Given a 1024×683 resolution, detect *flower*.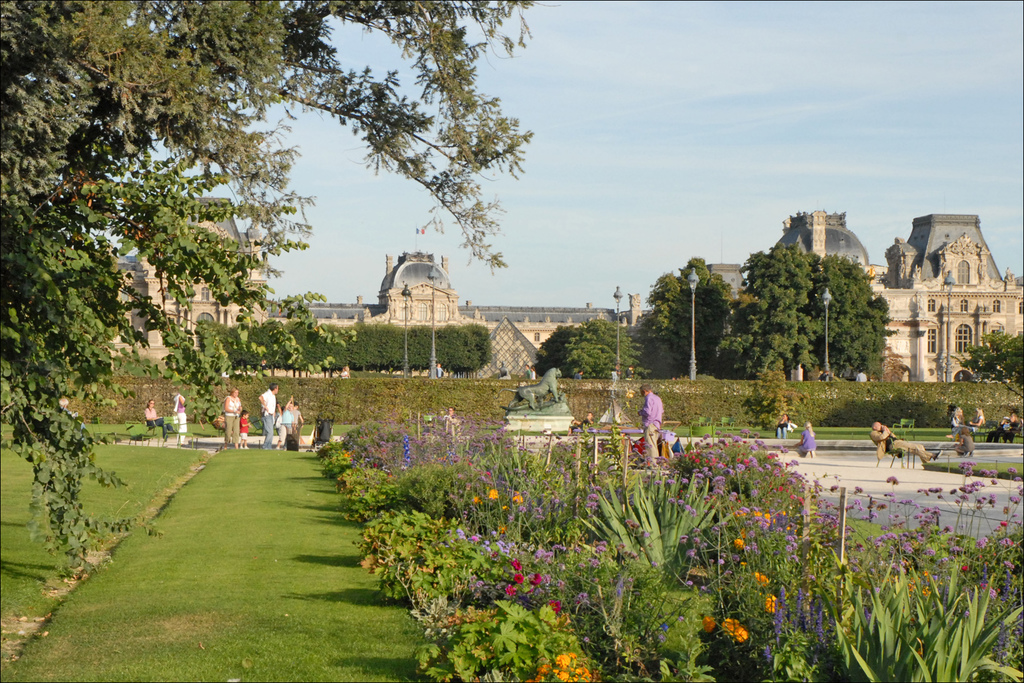
left=552, top=601, right=563, bottom=610.
